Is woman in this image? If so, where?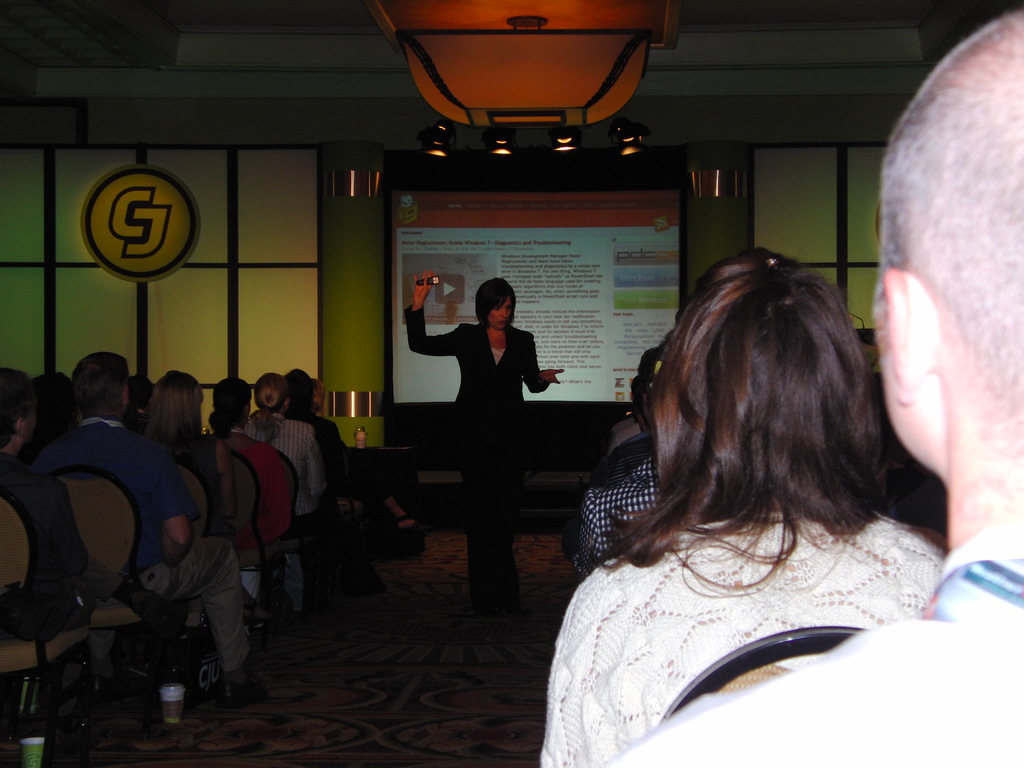
Yes, at 243, 374, 342, 518.
